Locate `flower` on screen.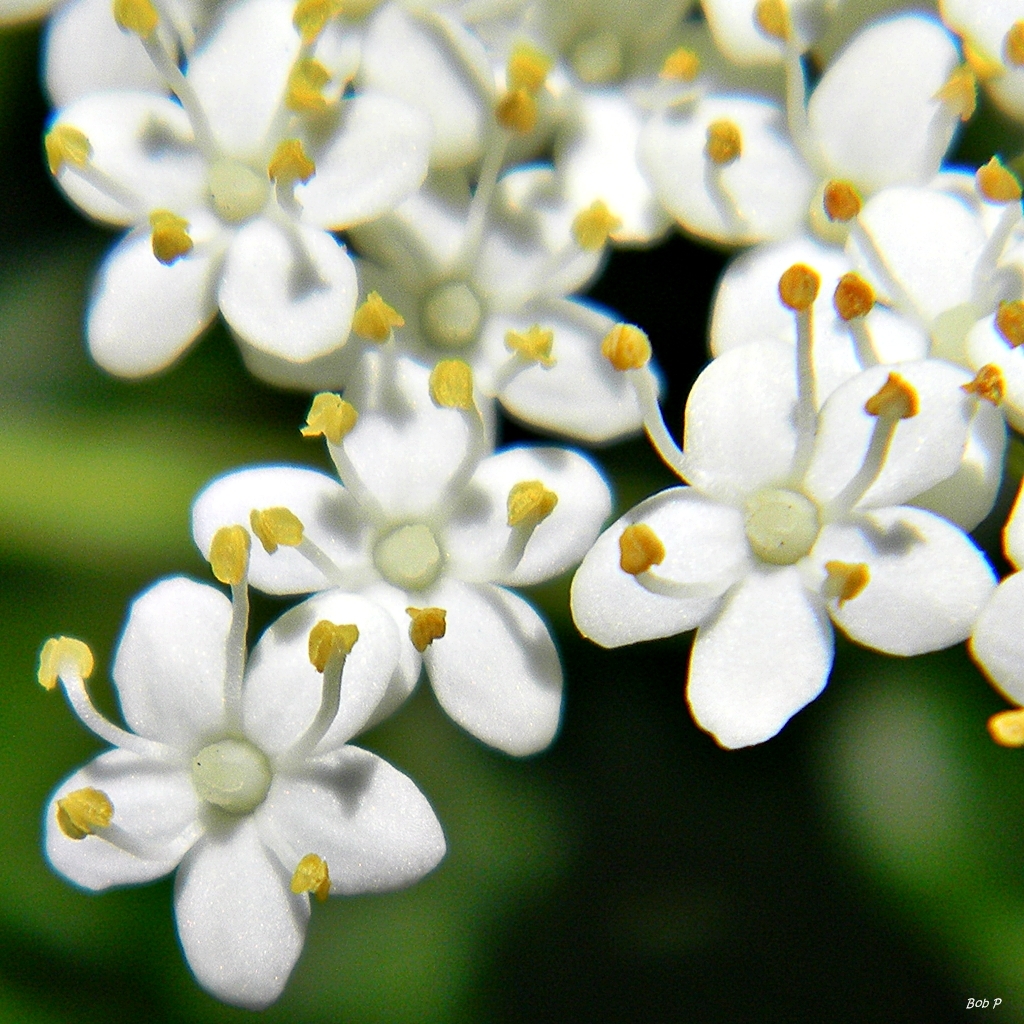
On screen at (964, 475, 1023, 744).
